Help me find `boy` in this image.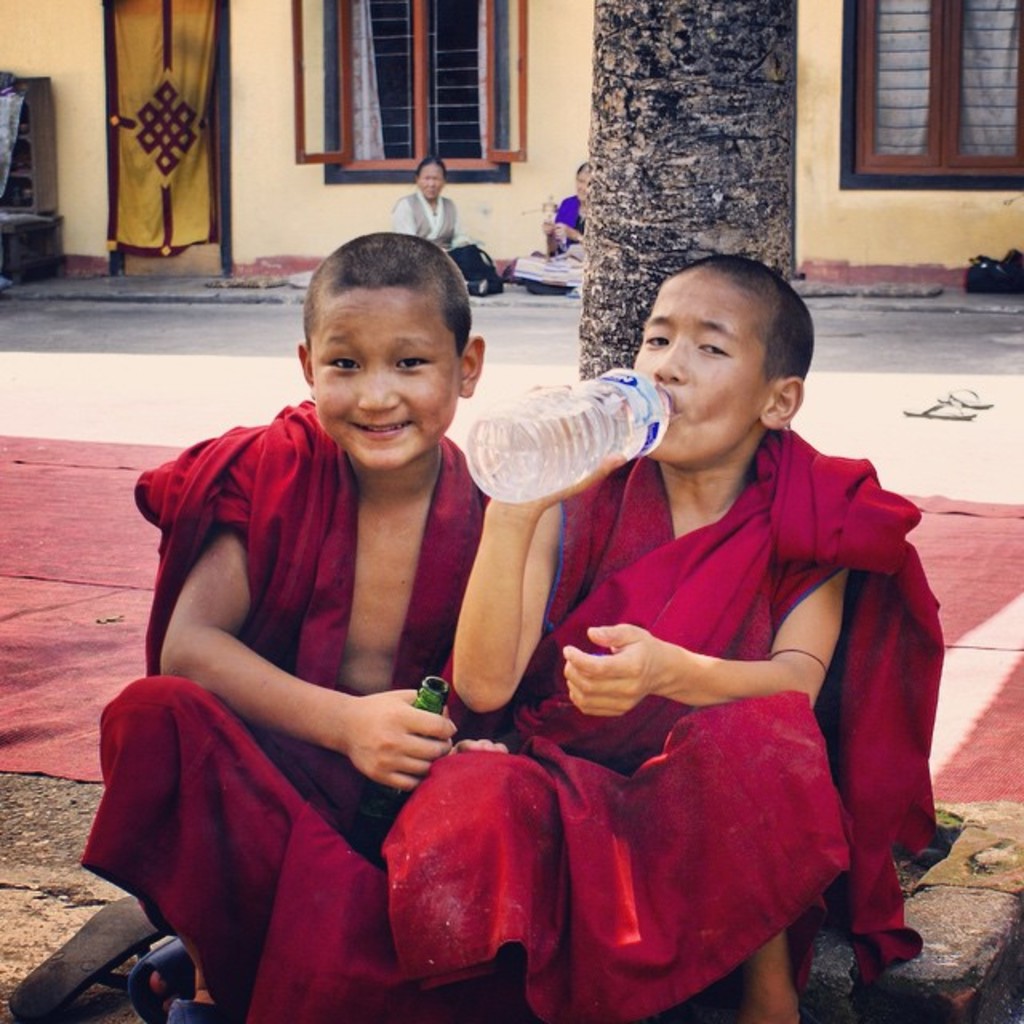
Found it: BBox(99, 221, 496, 1022).
